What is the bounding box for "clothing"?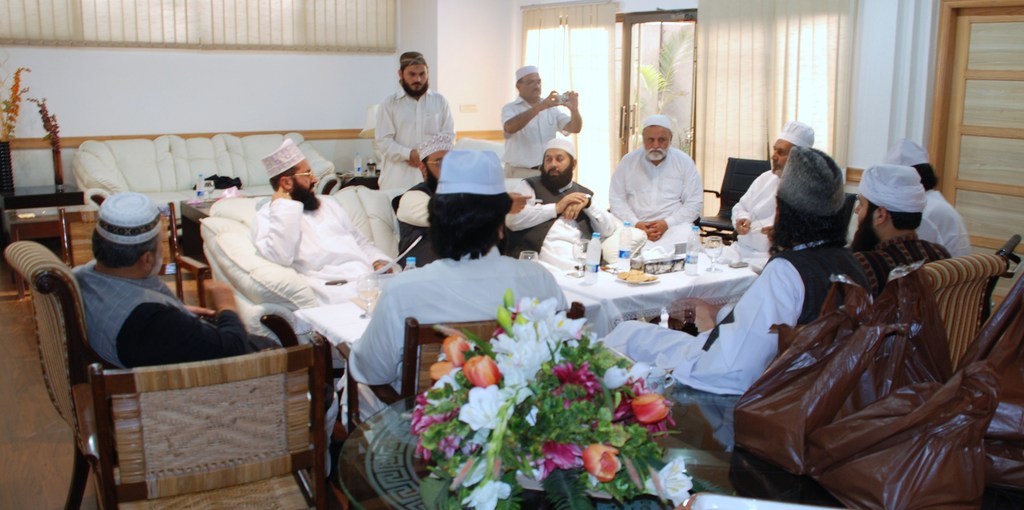
rect(68, 251, 280, 372).
